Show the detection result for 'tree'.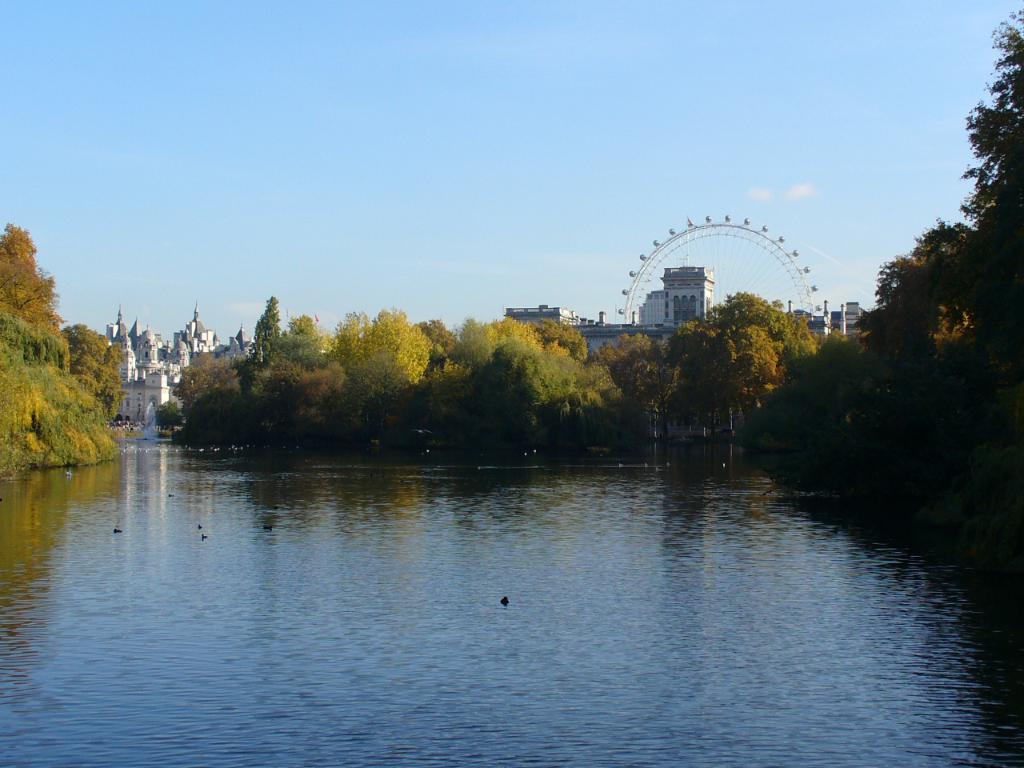
bbox=[798, 314, 826, 360].
